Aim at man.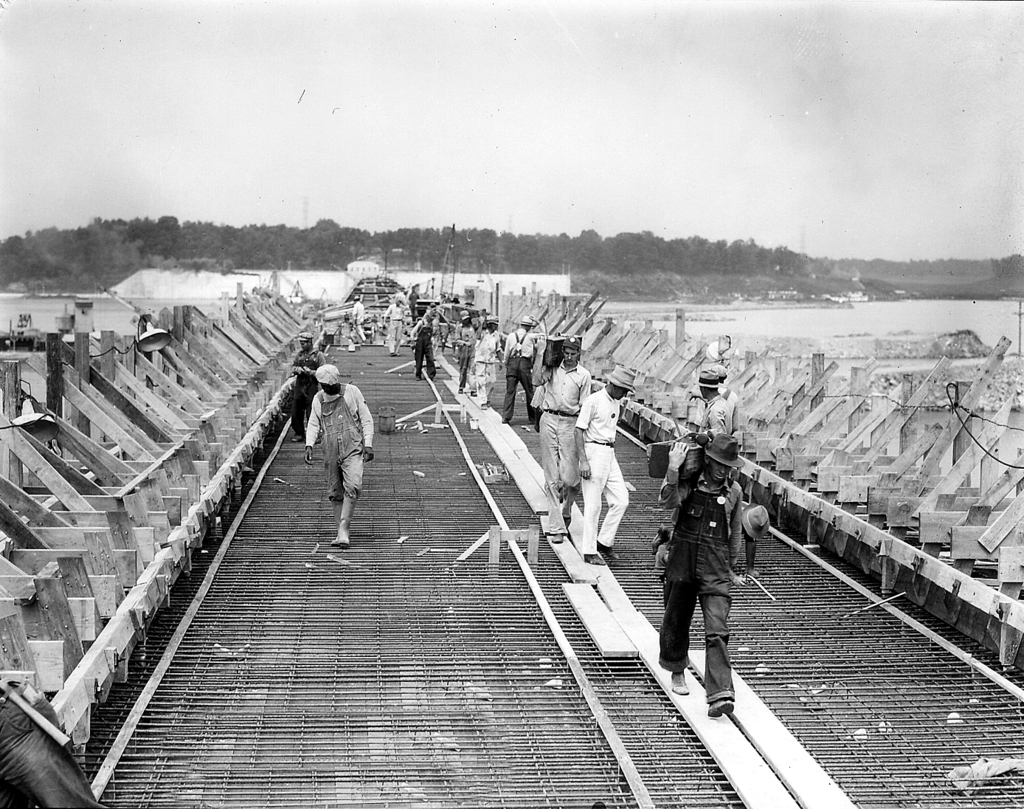
Aimed at bbox=(477, 315, 494, 414).
